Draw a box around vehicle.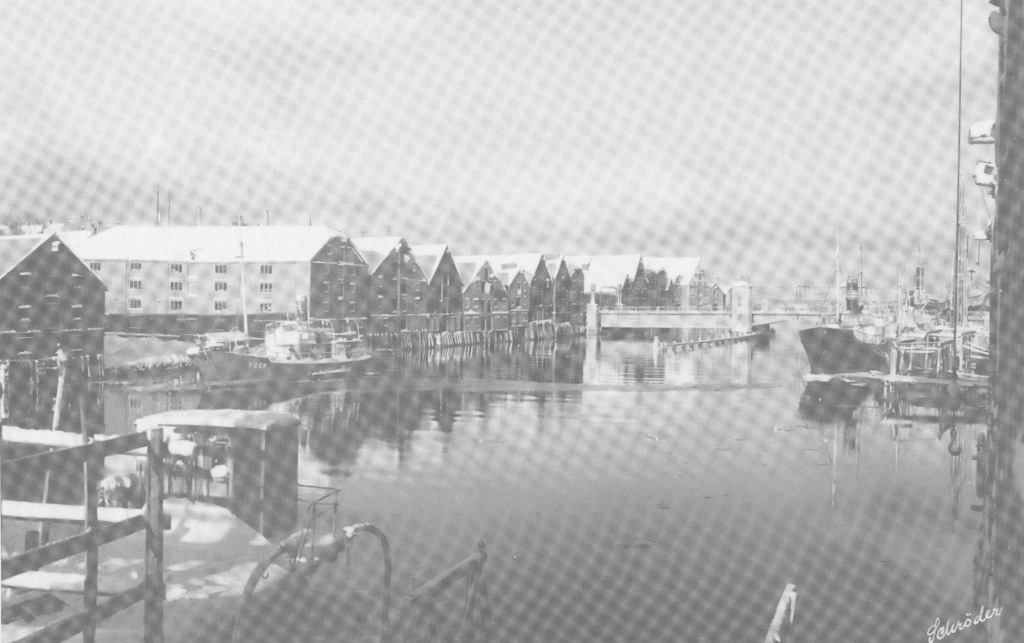
l=878, t=254, r=996, b=396.
